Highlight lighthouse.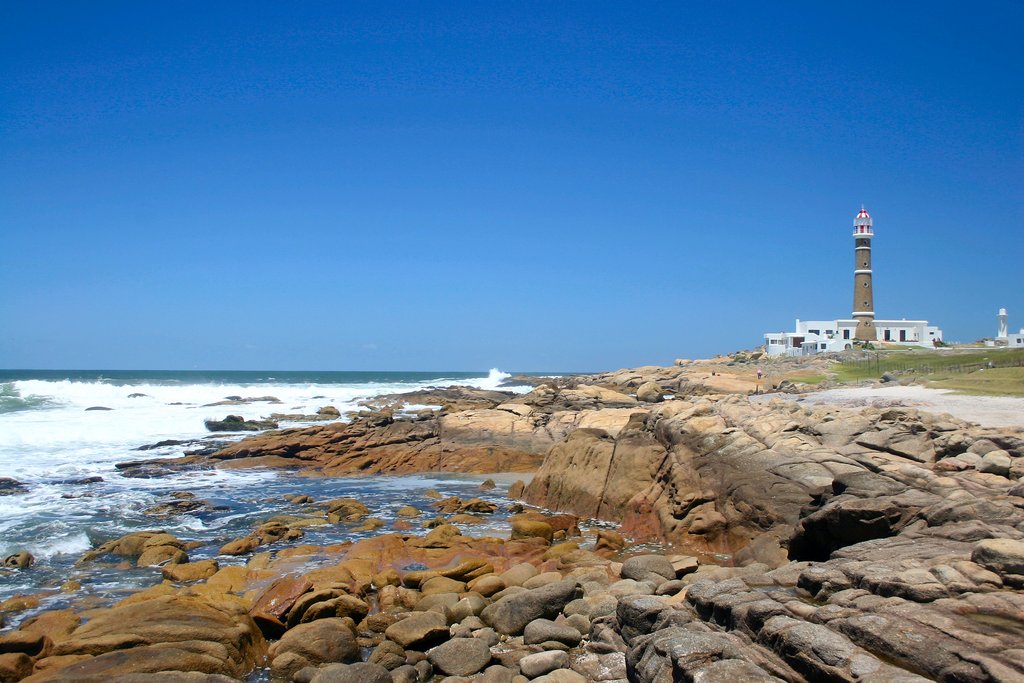
Highlighted region: x1=848 y1=202 x2=875 y2=340.
